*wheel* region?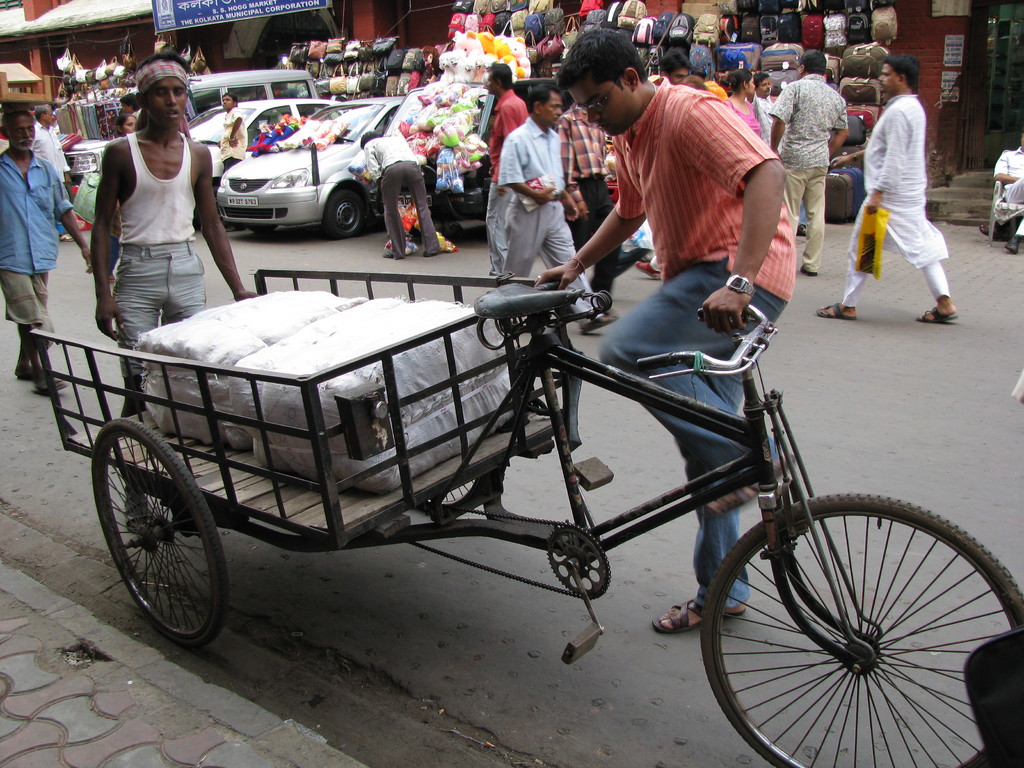
[x1=403, y1=468, x2=493, y2=521]
